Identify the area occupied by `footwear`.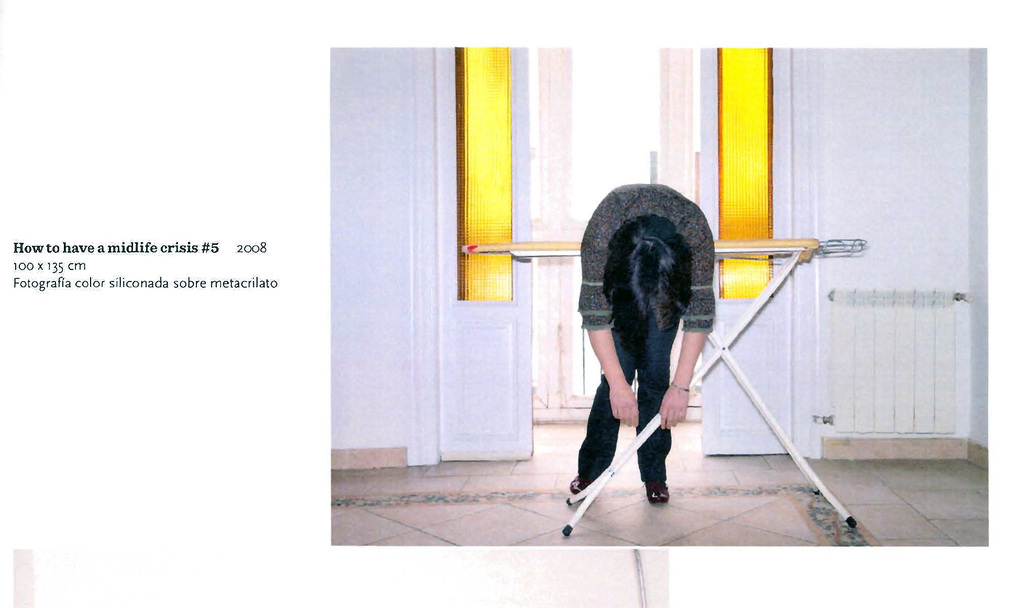
Area: Rect(642, 476, 671, 509).
